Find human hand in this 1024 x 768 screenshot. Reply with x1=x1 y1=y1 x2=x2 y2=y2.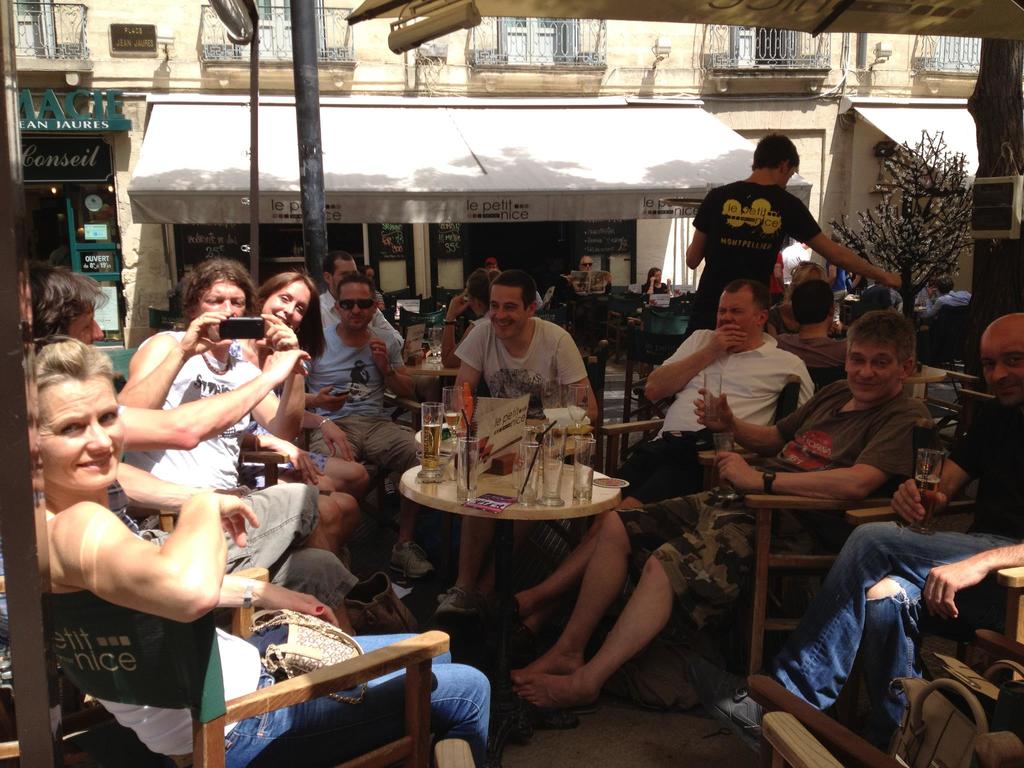
x1=447 y1=287 x2=469 y2=321.
